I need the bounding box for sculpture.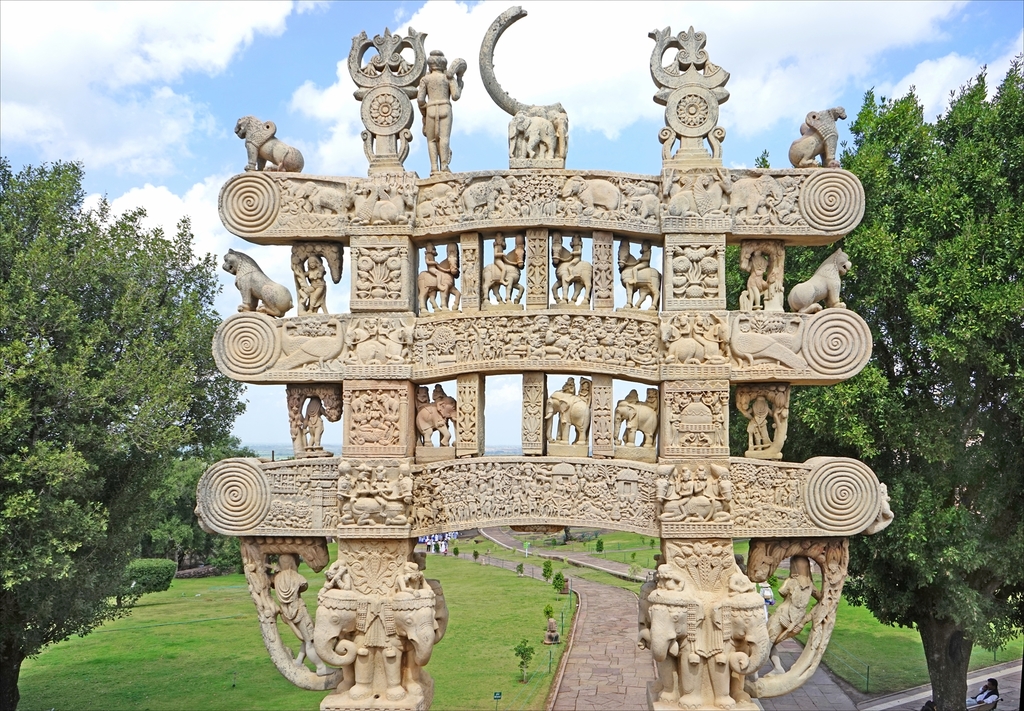
Here it is: left=417, top=241, right=462, bottom=310.
